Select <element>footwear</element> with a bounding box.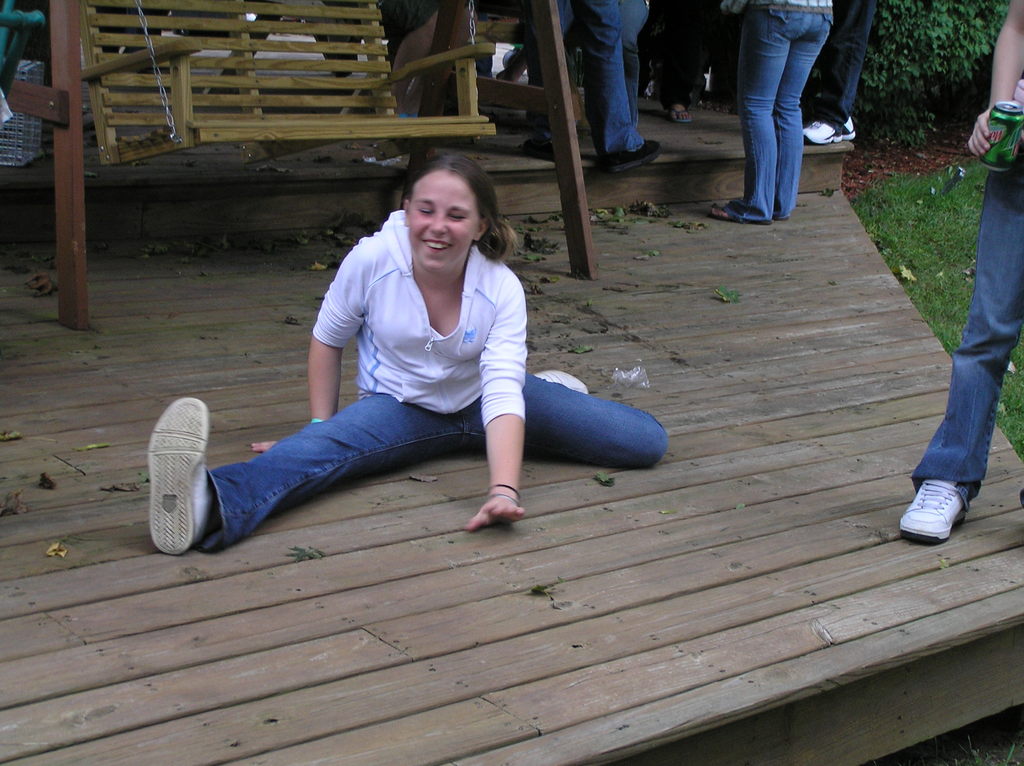
detection(769, 205, 792, 222).
